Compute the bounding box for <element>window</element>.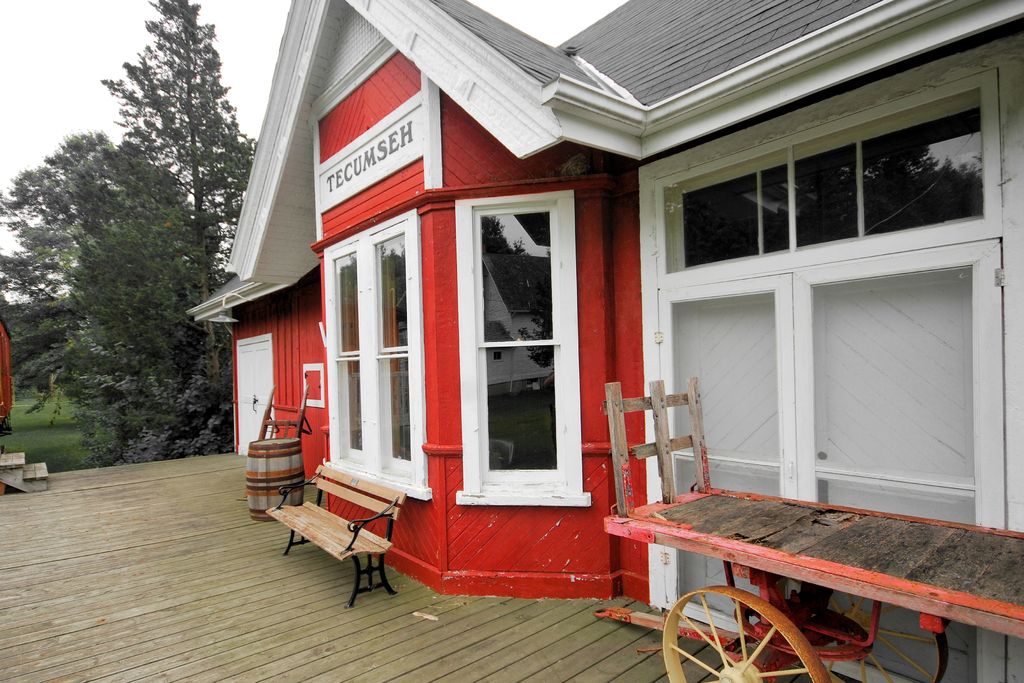
box(646, 89, 1005, 289).
